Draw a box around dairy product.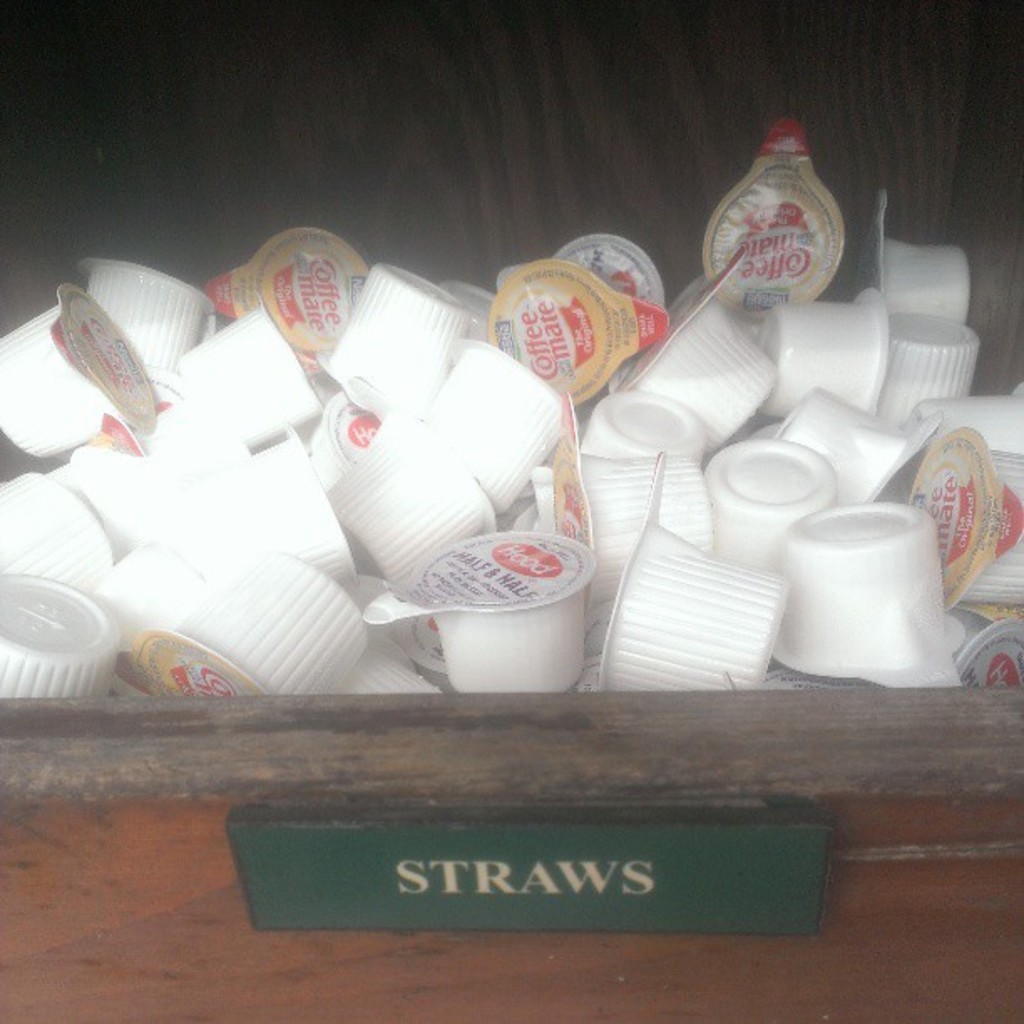
pyautogui.locateOnScreen(0, 569, 104, 704).
